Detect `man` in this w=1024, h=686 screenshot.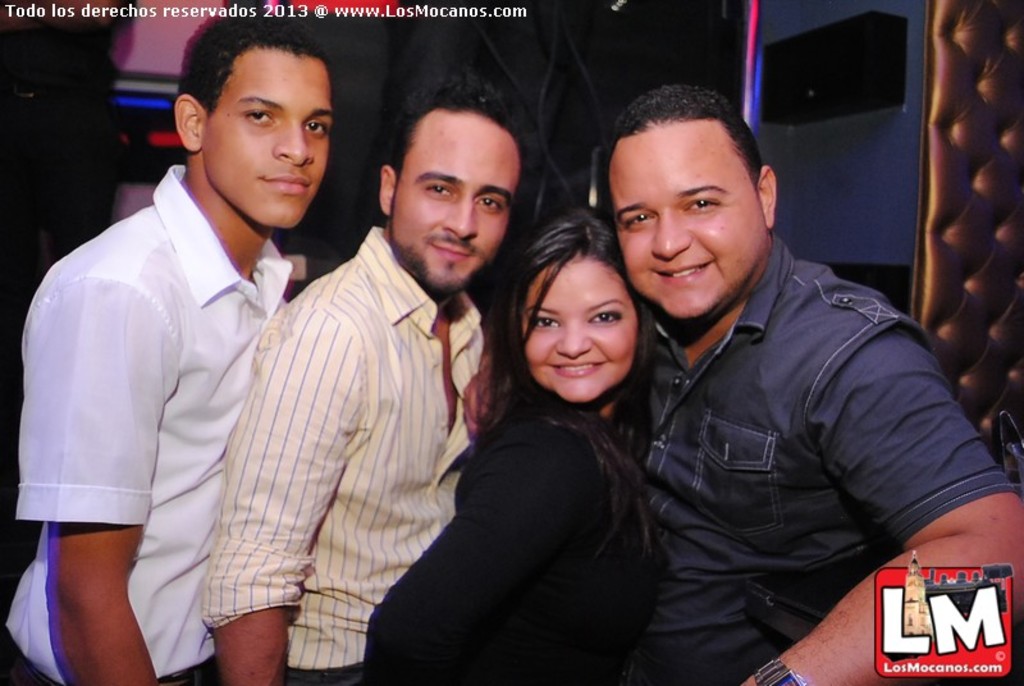
Detection: (x1=191, y1=68, x2=532, y2=685).
